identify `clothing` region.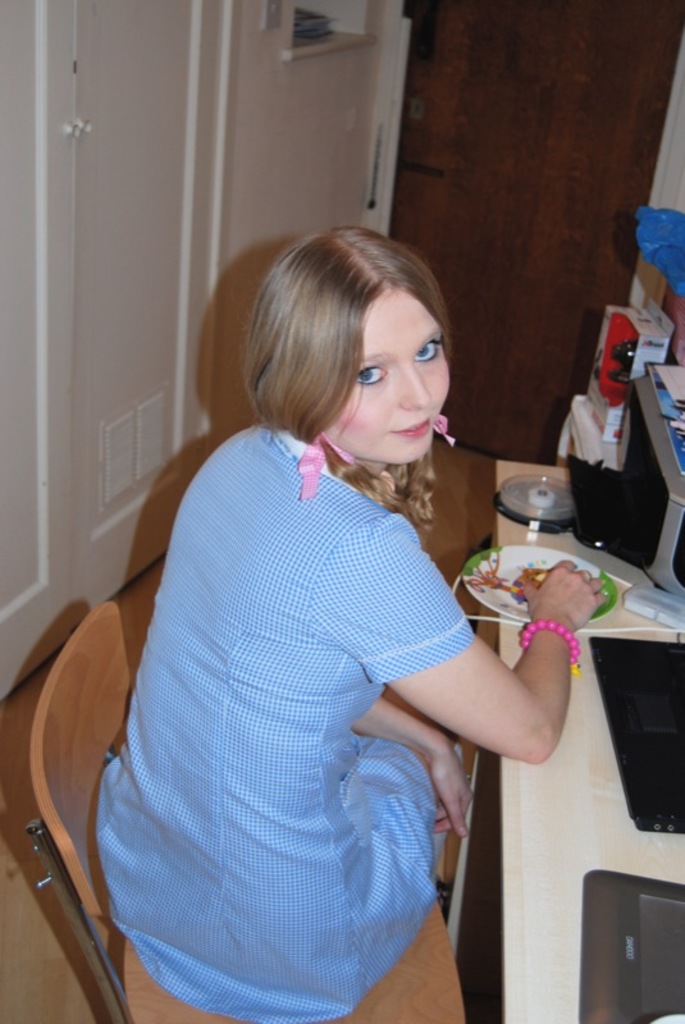
Region: region(90, 378, 519, 1023).
